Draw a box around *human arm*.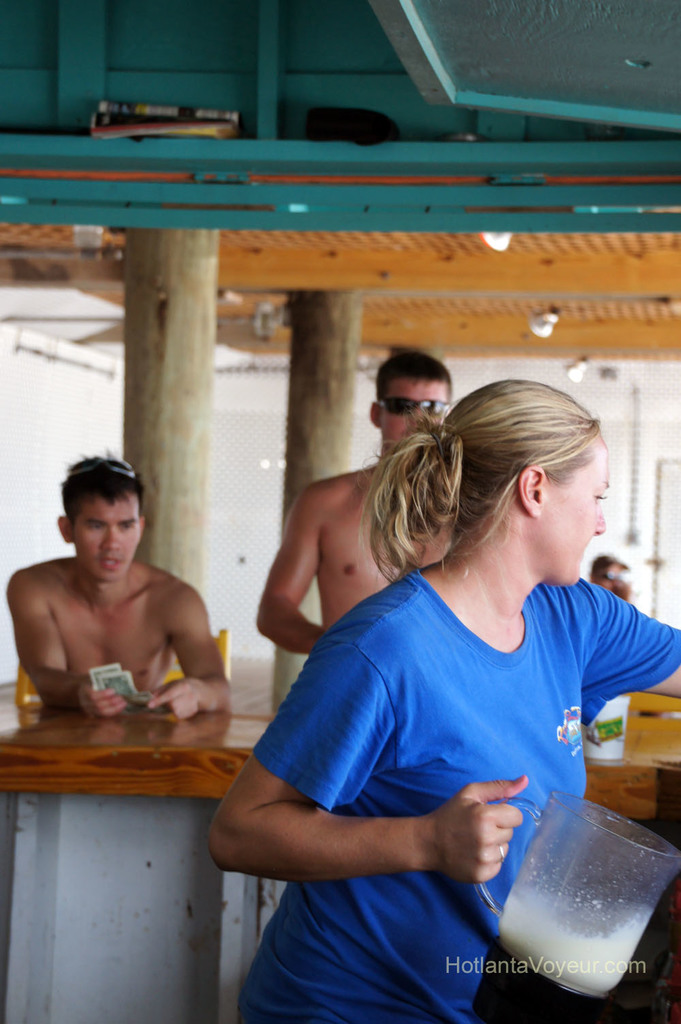
box(226, 738, 595, 937).
